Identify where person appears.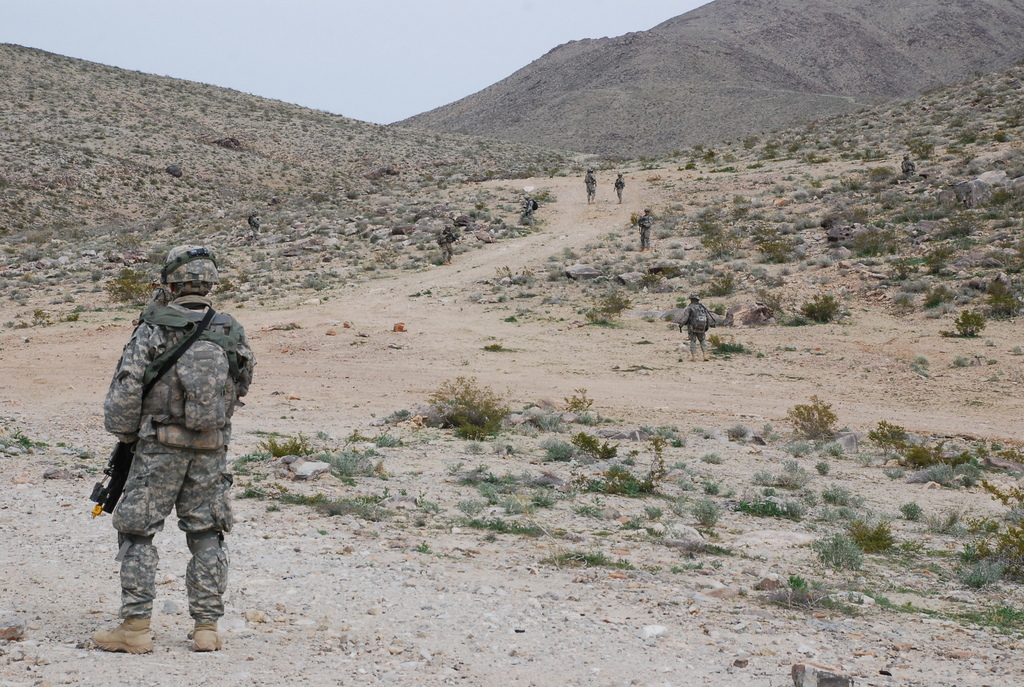
Appears at x1=248, y1=208, x2=269, y2=247.
